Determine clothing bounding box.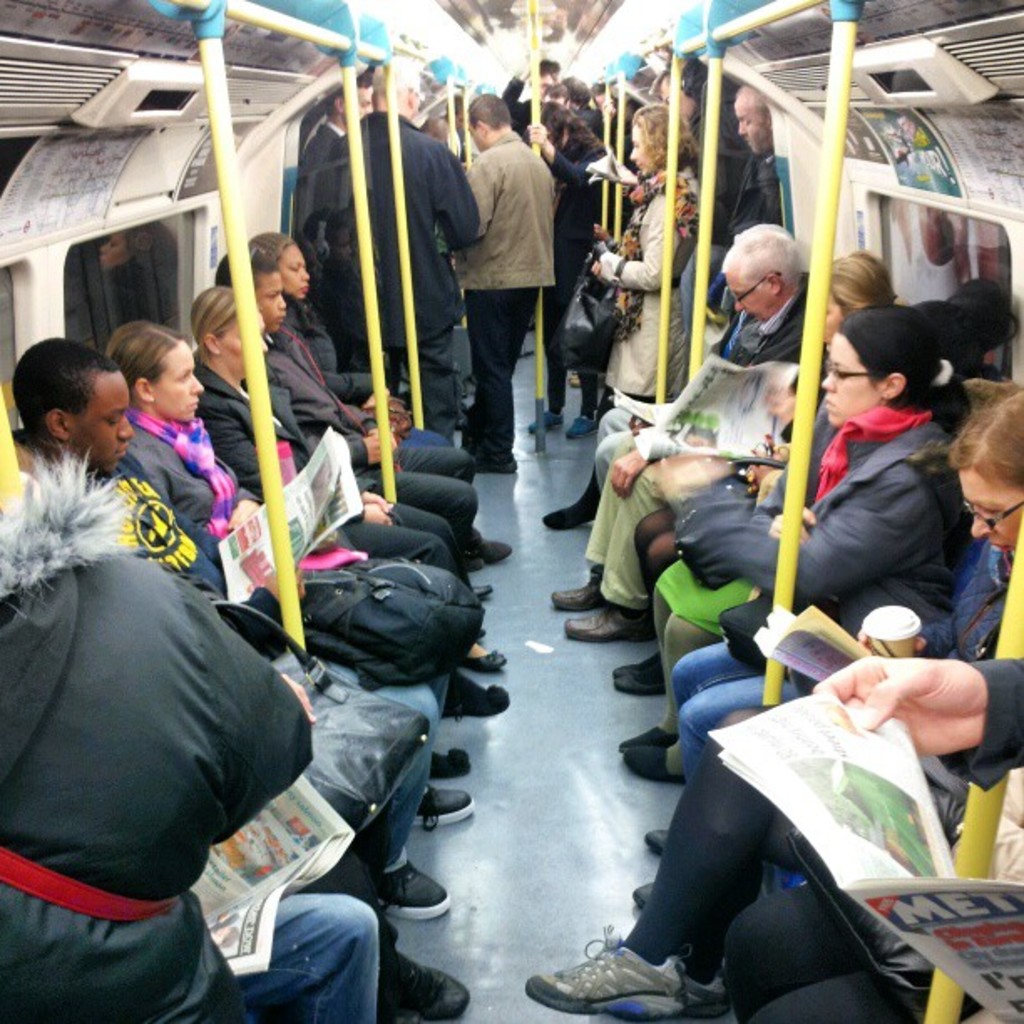
Determined: rect(293, 120, 356, 353).
